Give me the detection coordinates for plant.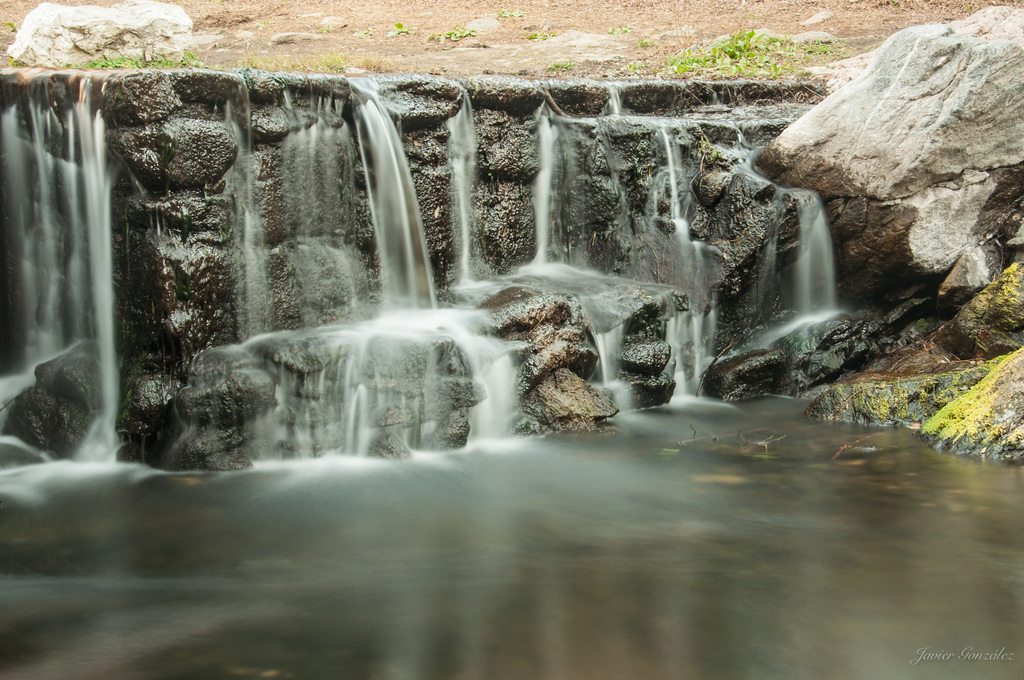
x1=636, y1=36, x2=652, y2=50.
